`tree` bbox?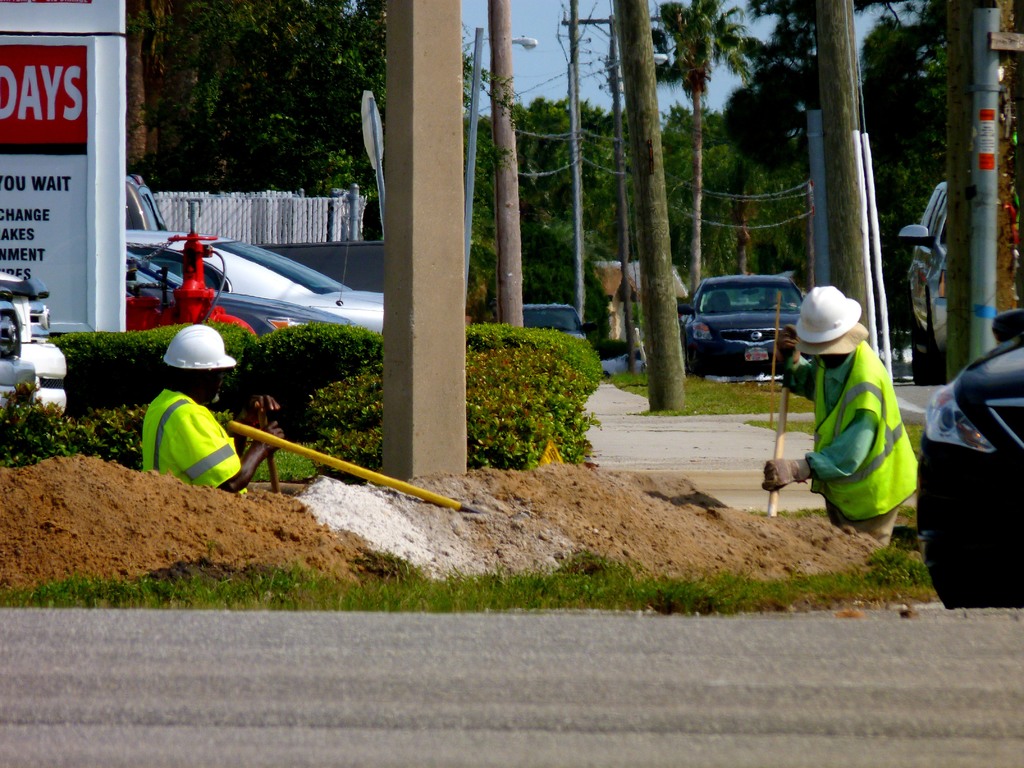
826,0,881,355
